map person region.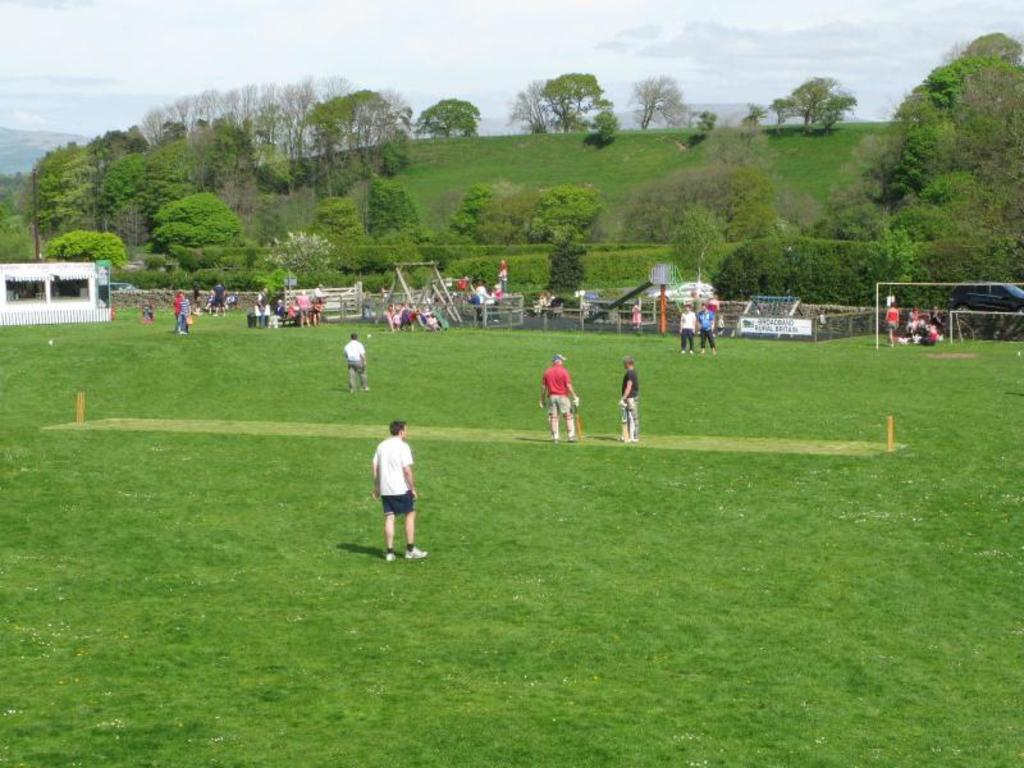
Mapped to bbox=[298, 289, 311, 330].
